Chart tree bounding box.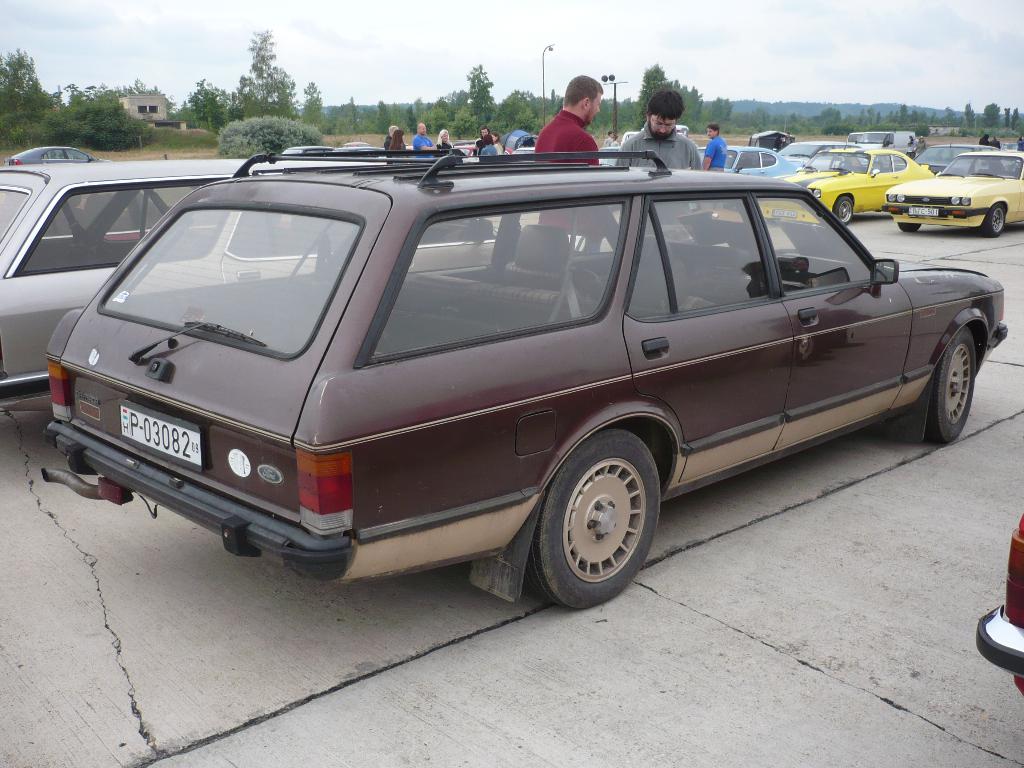
Charted: x1=0 y1=47 x2=58 y2=145.
